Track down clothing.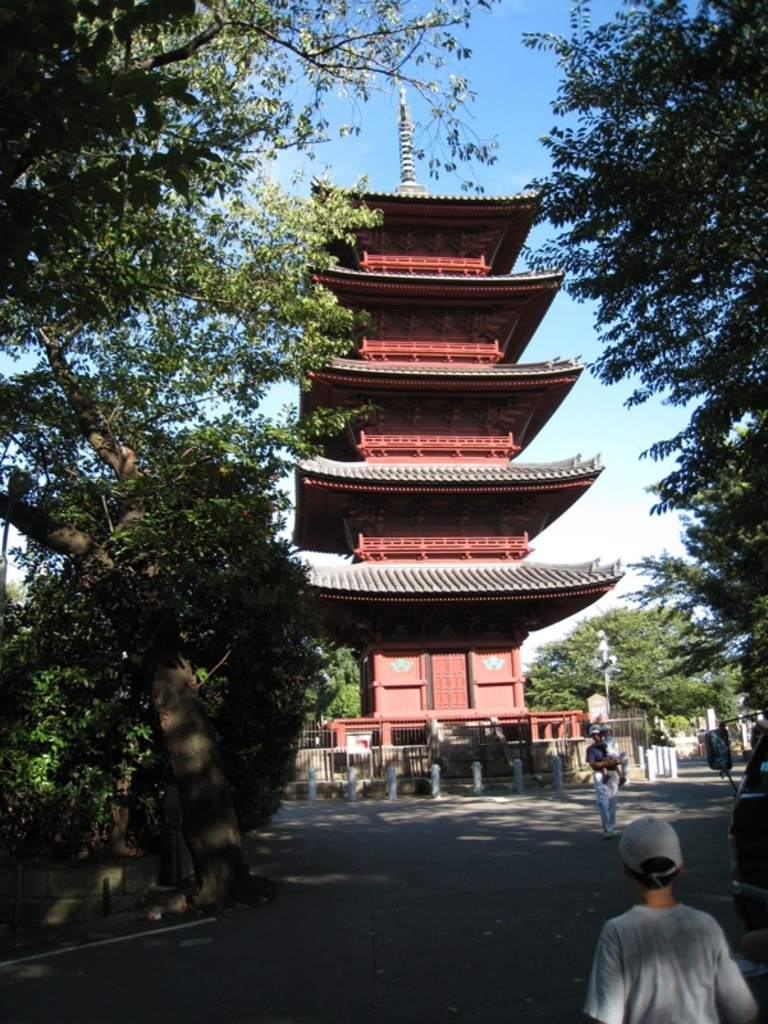
Tracked to 585, 741, 617, 835.
